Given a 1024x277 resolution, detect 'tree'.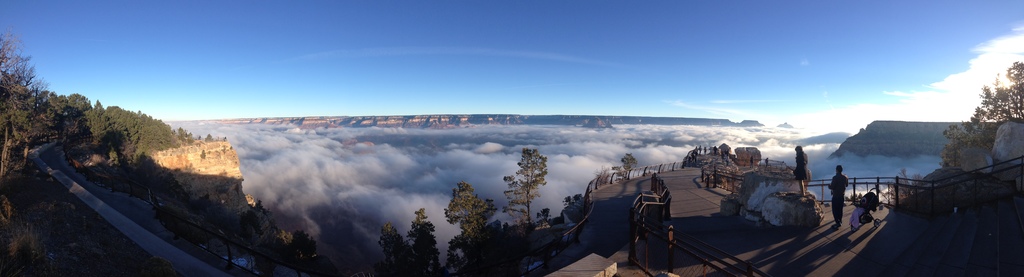
bbox=(0, 34, 194, 169).
